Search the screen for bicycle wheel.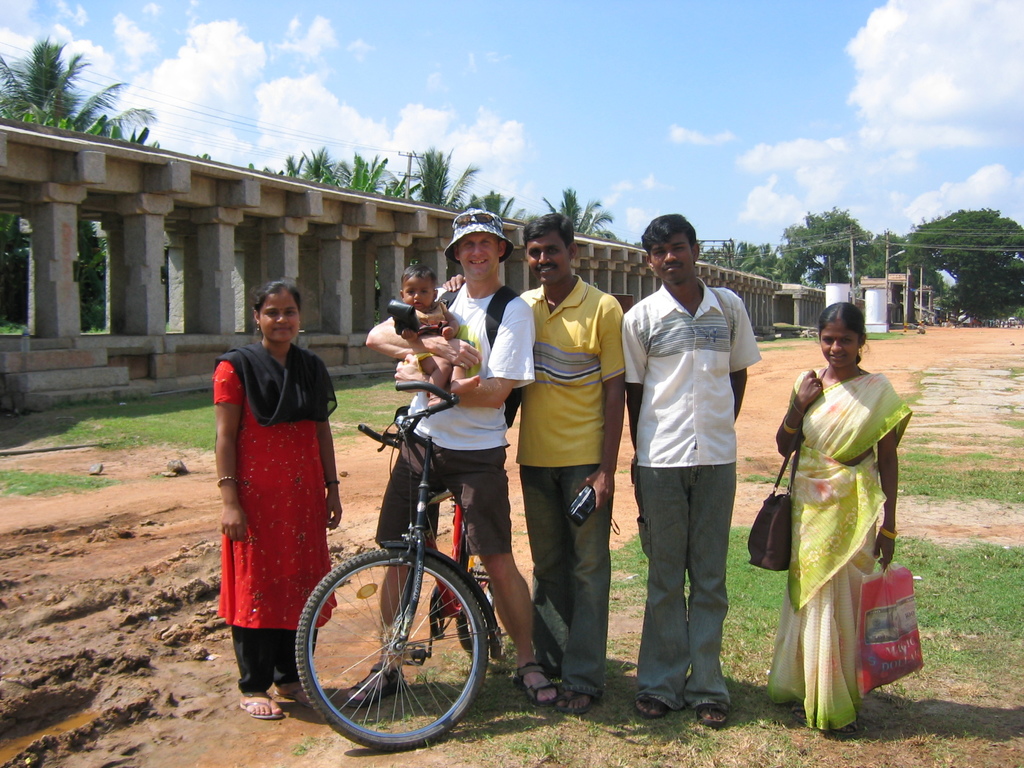
Found at box(291, 547, 493, 758).
